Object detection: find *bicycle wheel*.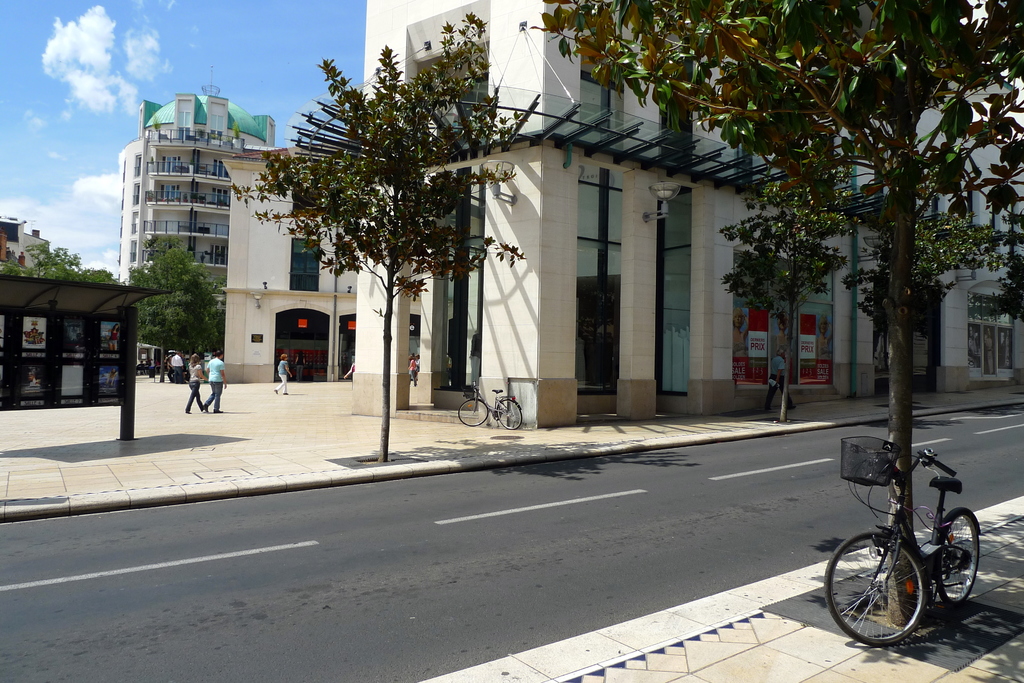
locate(495, 402, 522, 430).
